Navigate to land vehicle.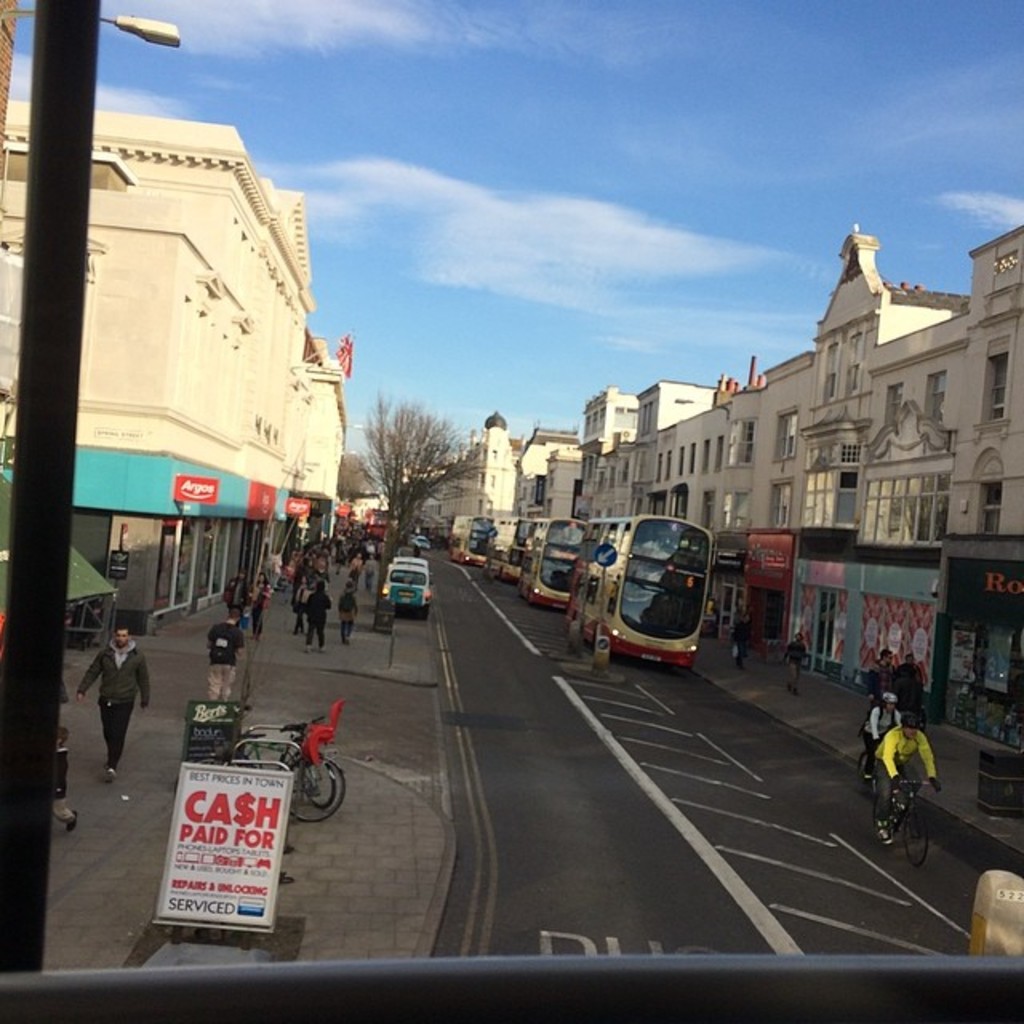
Navigation target: region(240, 730, 326, 802).
